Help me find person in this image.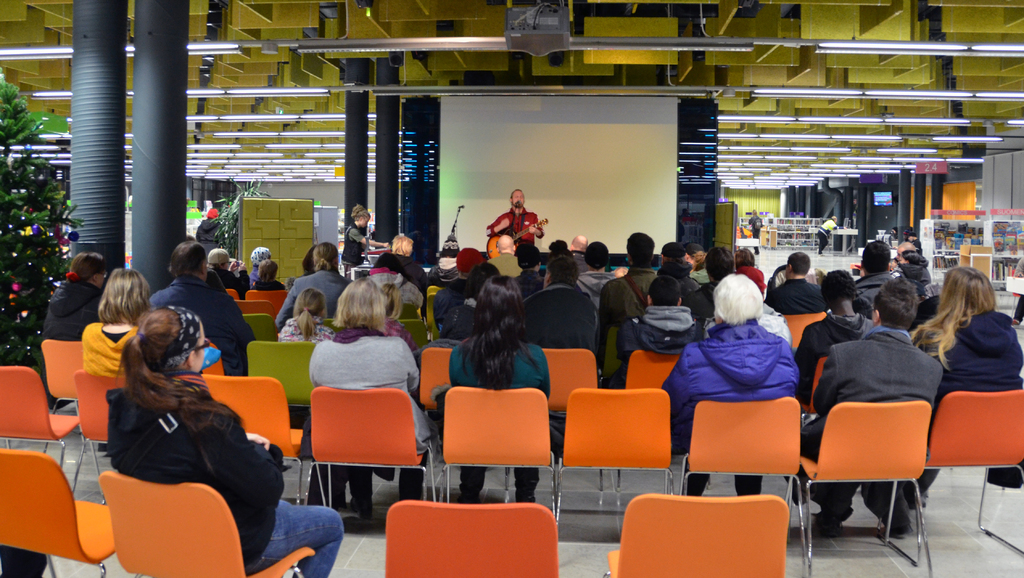
Found it: select_region(909, 264, 1022, 484).
